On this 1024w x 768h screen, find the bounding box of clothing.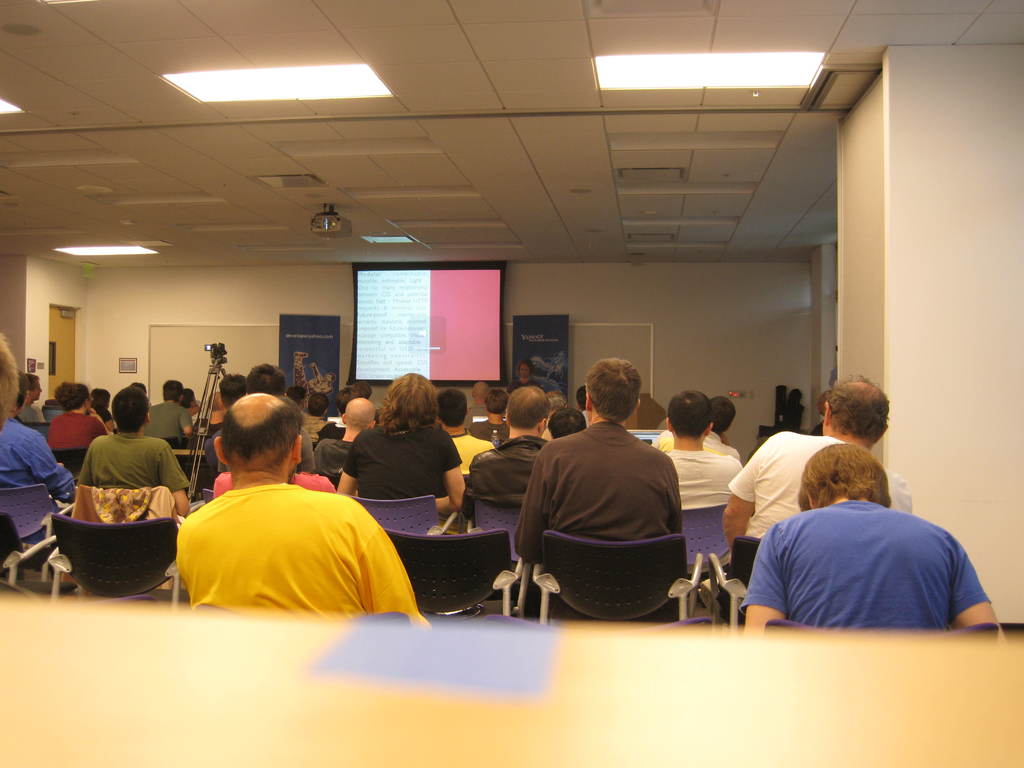
Bounding box: (left=660, top=446, right=746, bottom=579).
